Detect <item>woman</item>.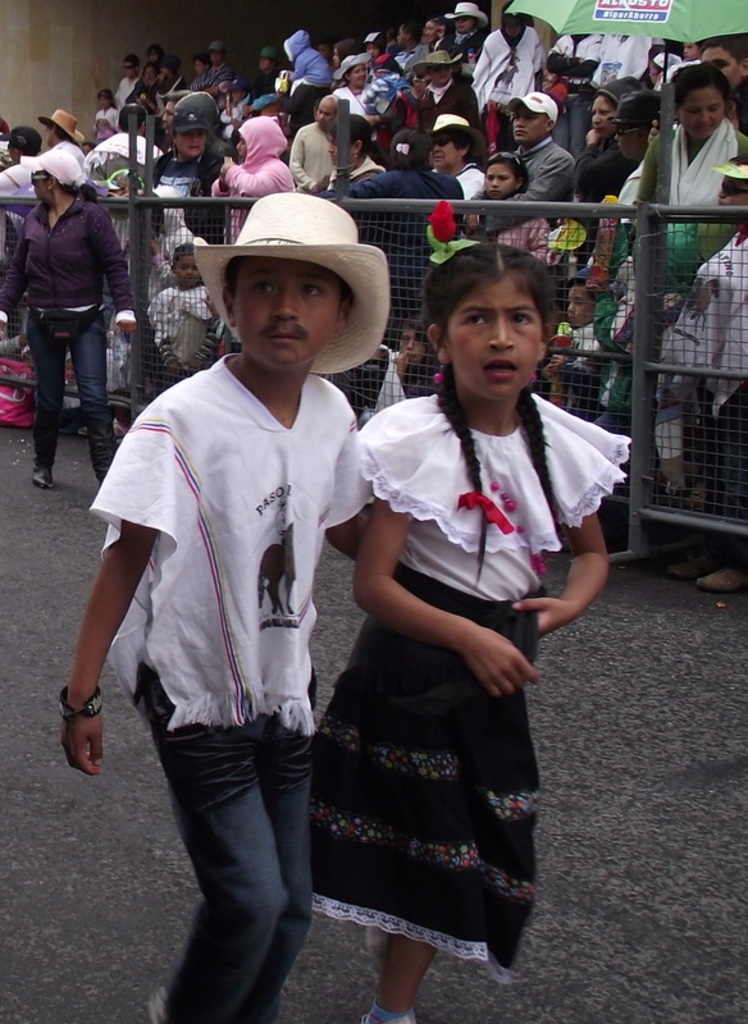
Detected at 576 73 651 220.
